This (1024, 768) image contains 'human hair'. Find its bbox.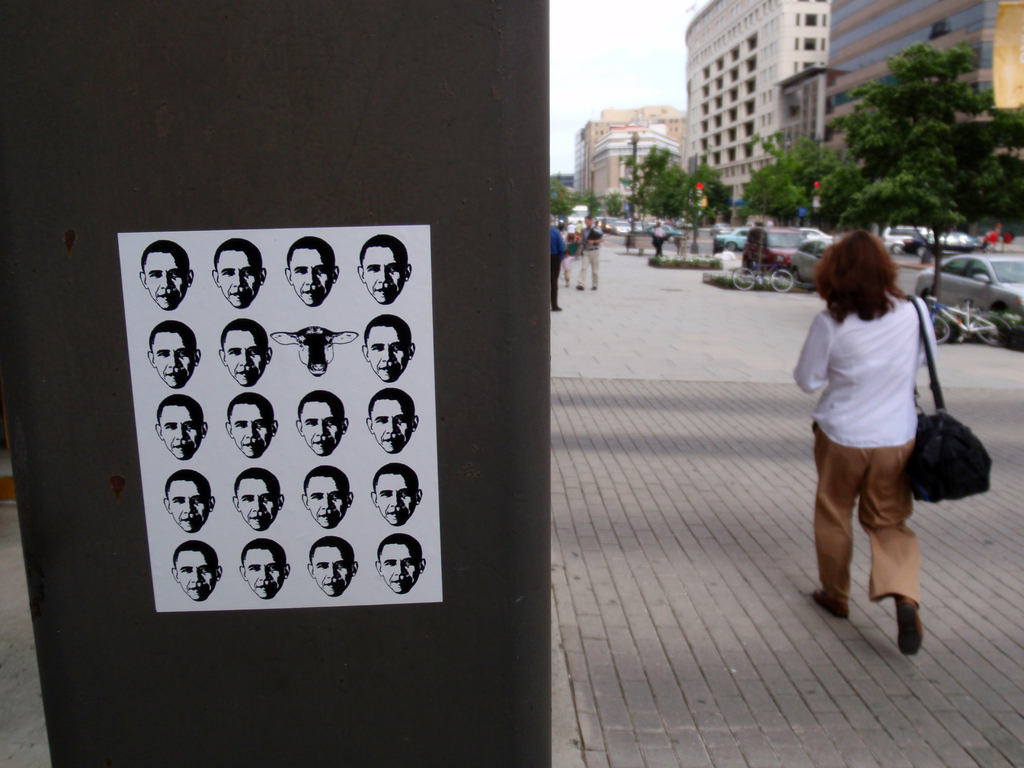
pyautogui.locateOnScreen(152, 318, 196, 363).
